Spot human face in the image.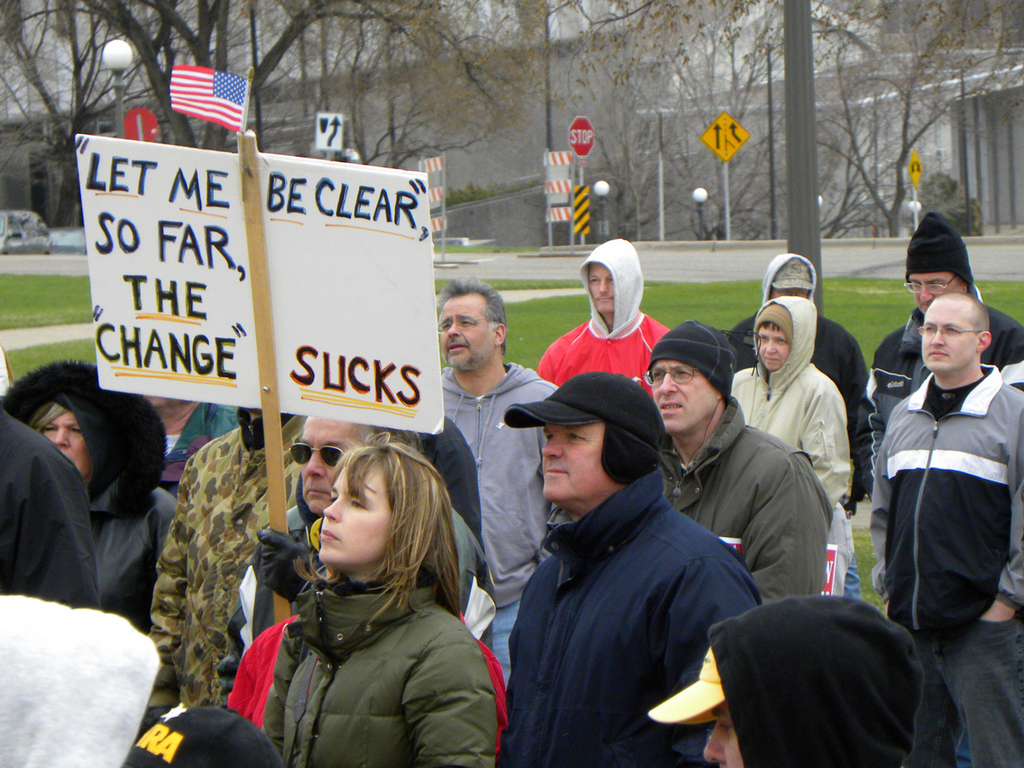
human face found at region(650, 359, 714, 436).
